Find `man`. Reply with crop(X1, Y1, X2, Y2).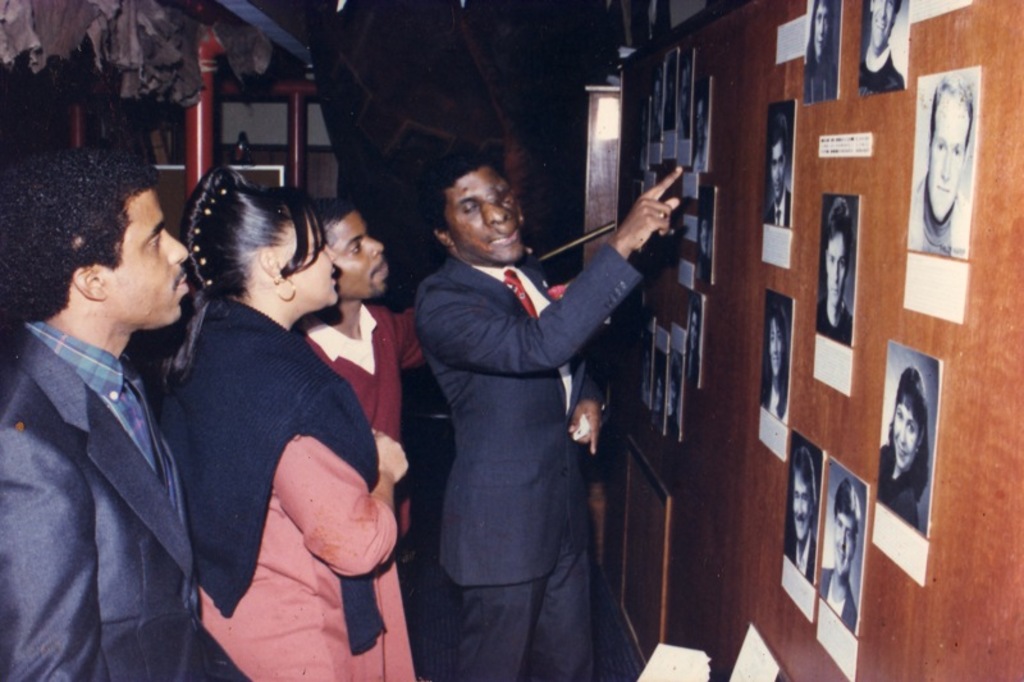
crop(783, 443, 819, 582).
